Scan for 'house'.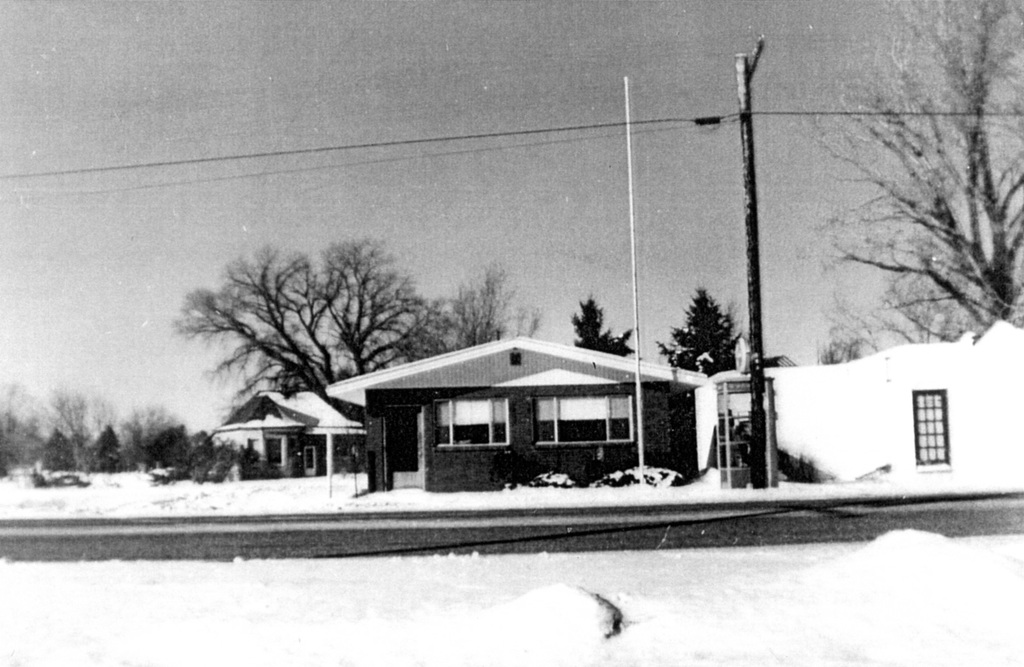
Scan result: crop(328, 334, 708, 493).
